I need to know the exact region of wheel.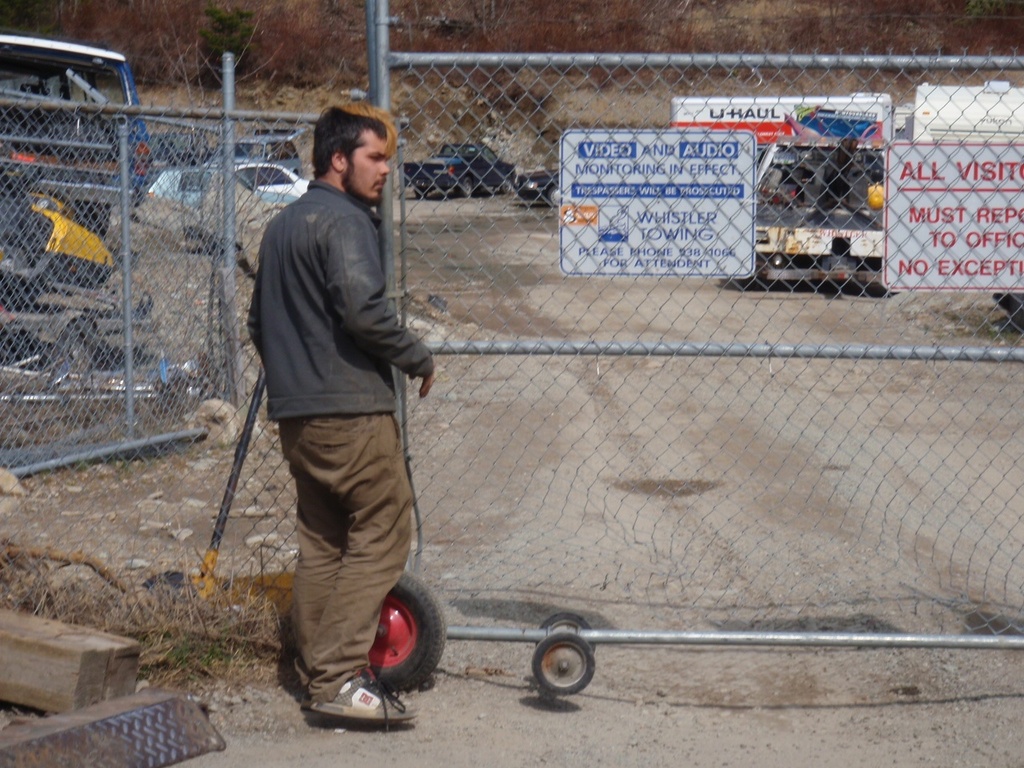
Region: [454, 178, 470, 198].
